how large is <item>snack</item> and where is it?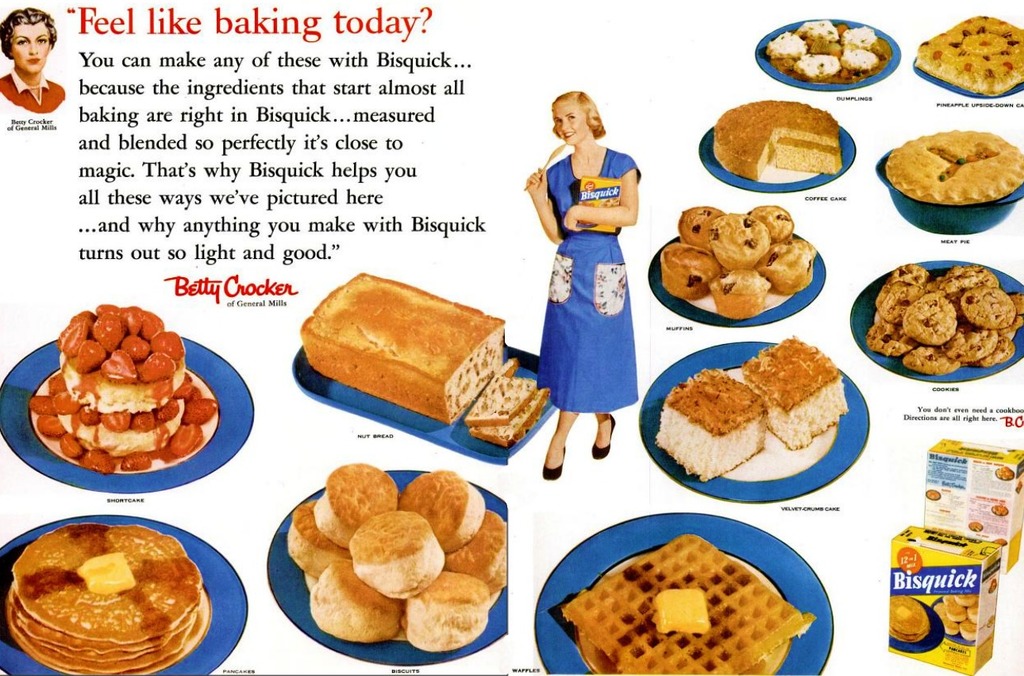
Bounding box: [left=889, top=594, right=929, bottom=642].
